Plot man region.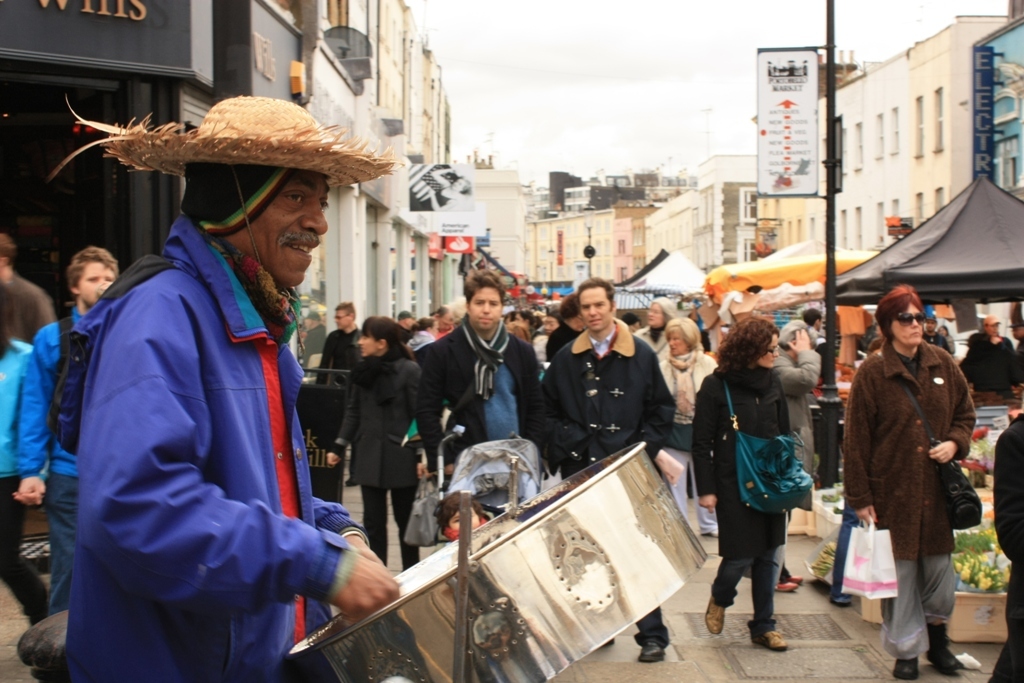
Plotted at l=546, t=276, r=674, b=659.
